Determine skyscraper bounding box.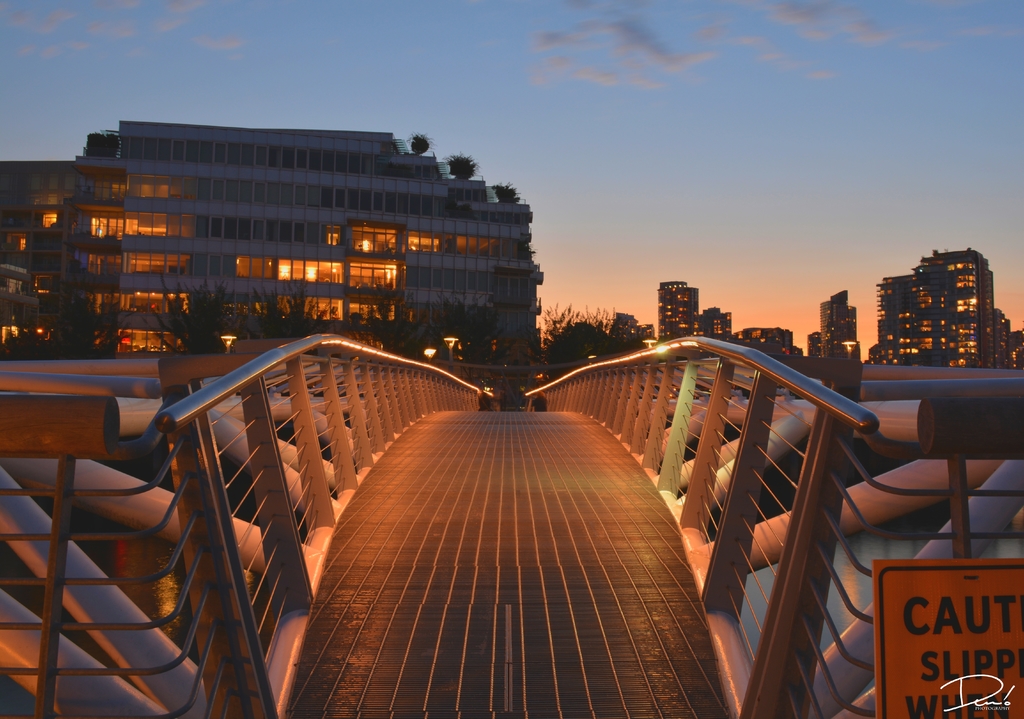
Determined: 820:290:860:374.
